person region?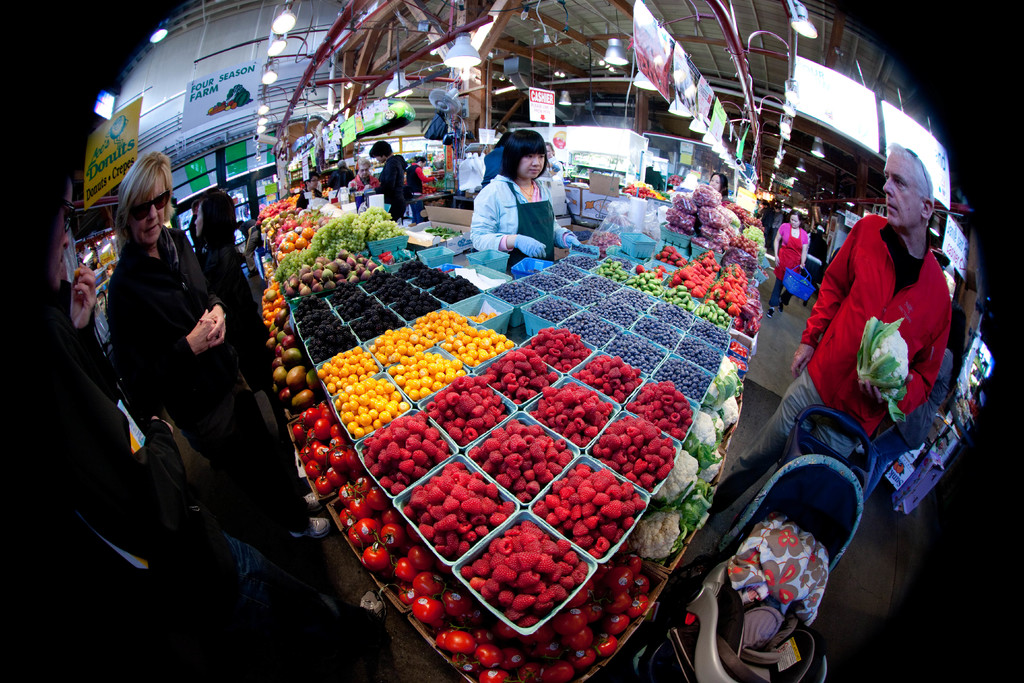
379 140 409 226
